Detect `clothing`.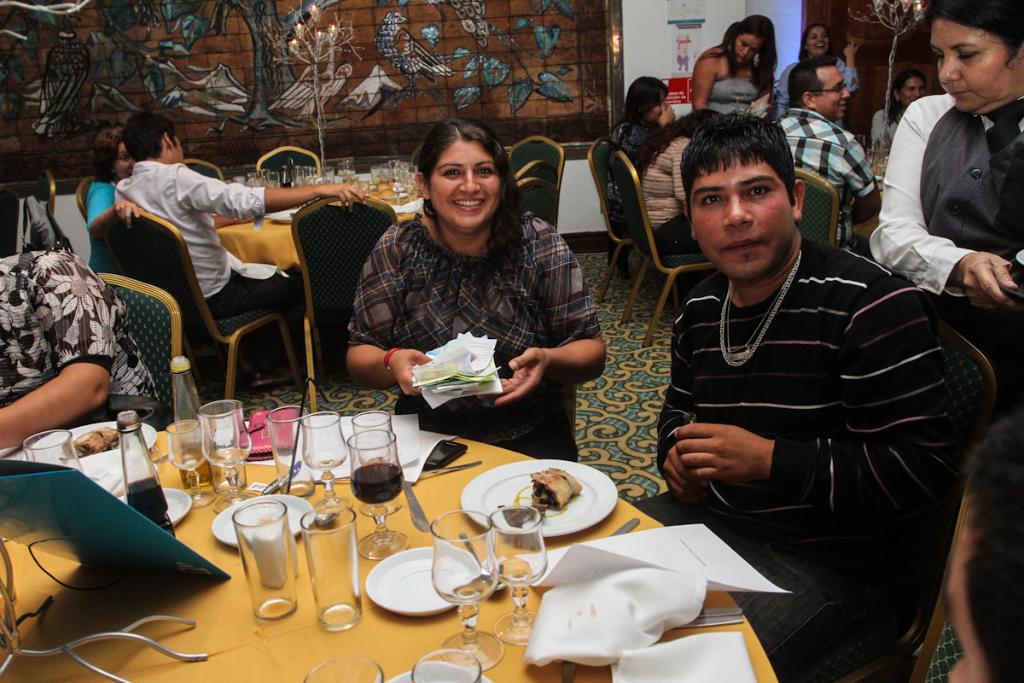
Detected at <region>0, 248, 162, 419</region>.
